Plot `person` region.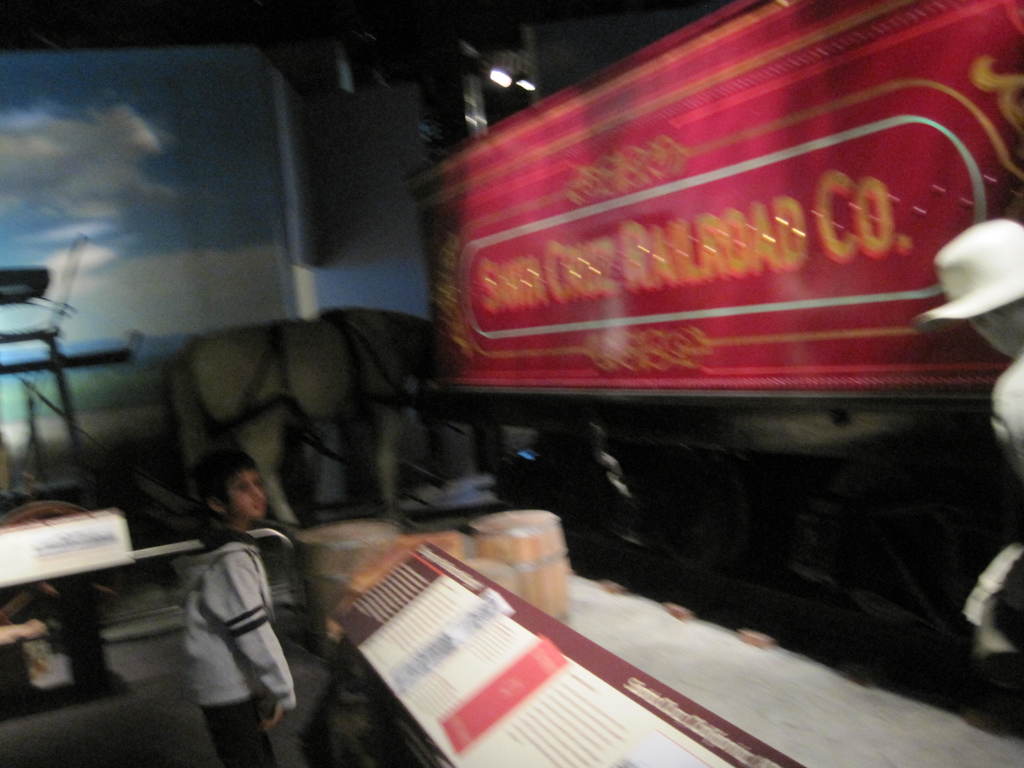
Plotted at x1=143 y1=435 x2=309 y2=756.
